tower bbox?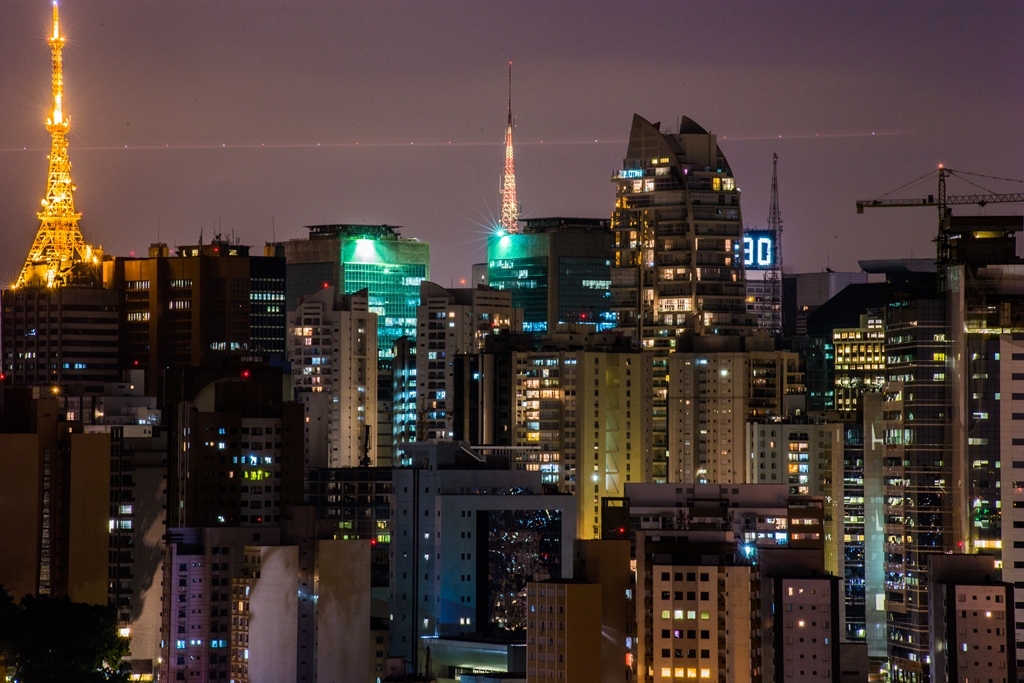
287:284:386:465
